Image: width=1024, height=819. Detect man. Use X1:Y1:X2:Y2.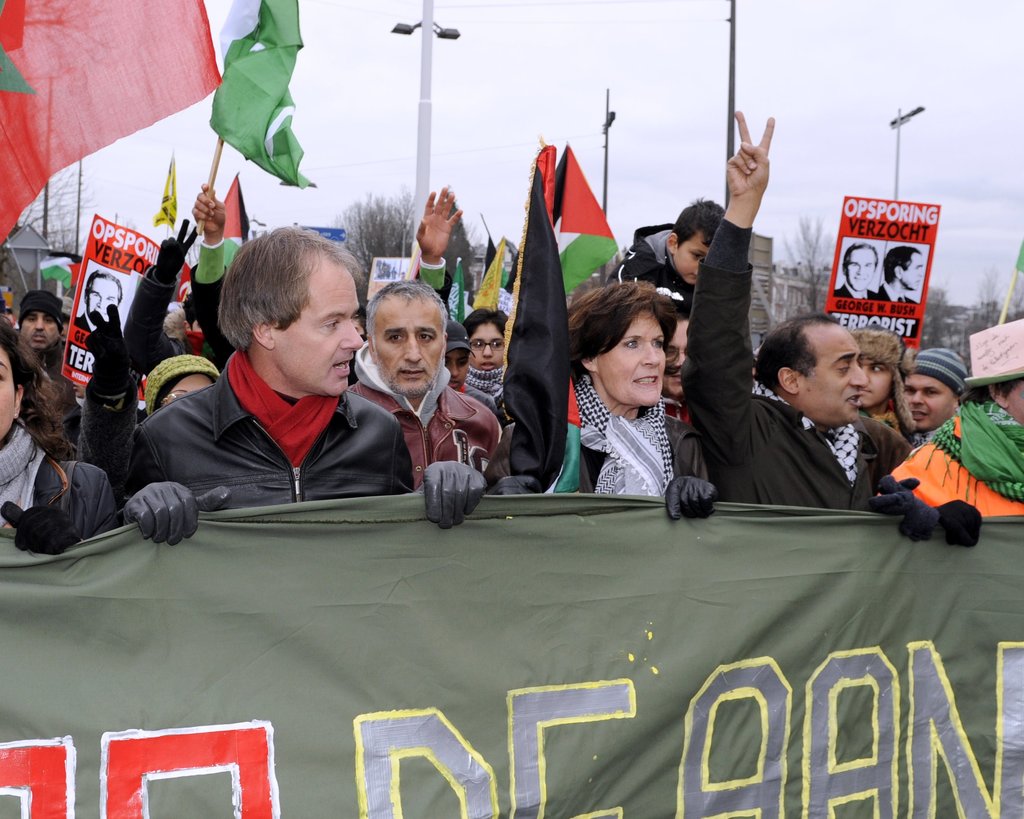
848:322:918:446.
